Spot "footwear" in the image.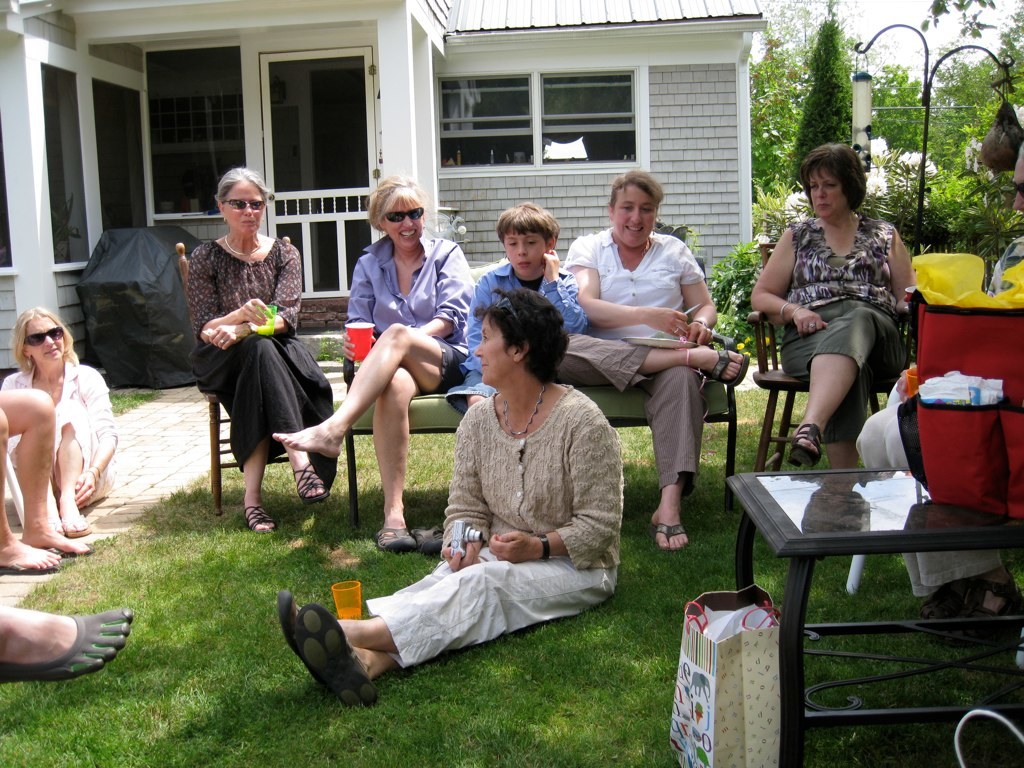
"footwear" found at <box>369,518,415,550</box>.
